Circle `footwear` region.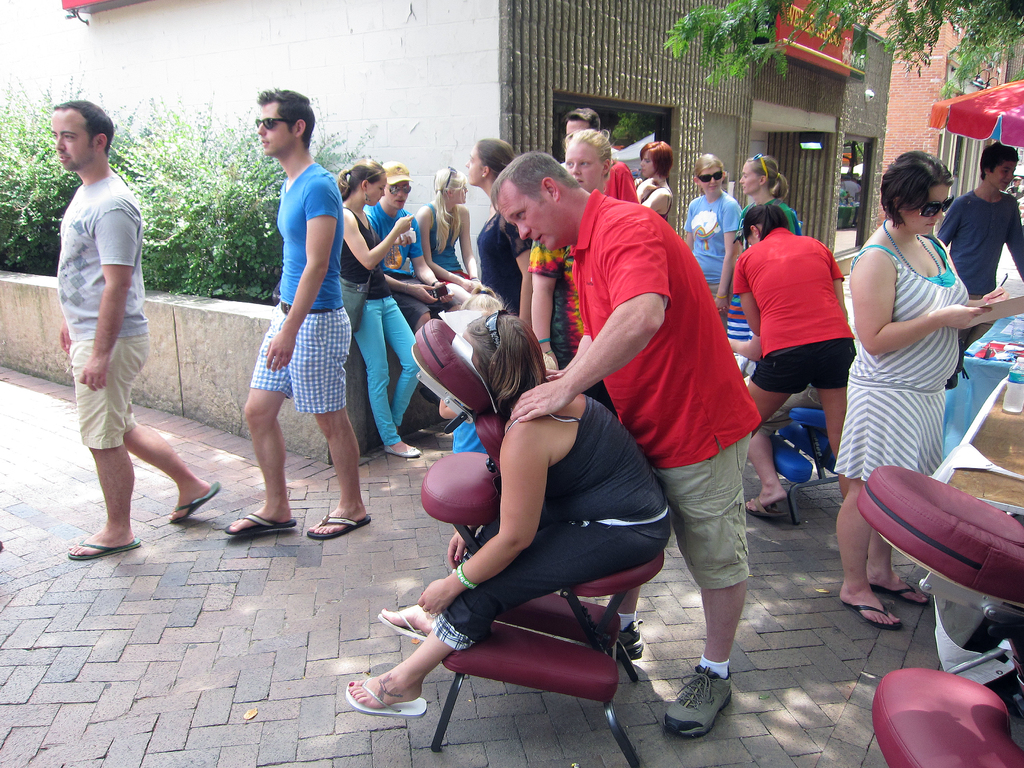
Region: detection(68, 538, 143, 559).
